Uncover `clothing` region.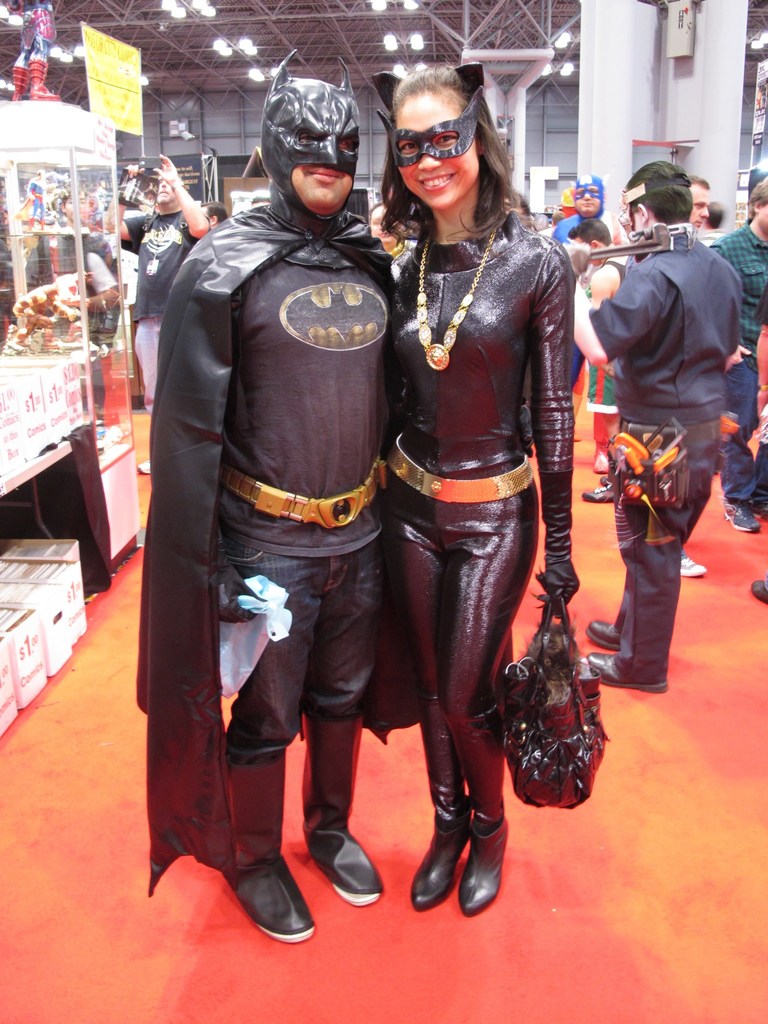
Uncovered: x1=575 y1=216 x2=747 y2=685.
